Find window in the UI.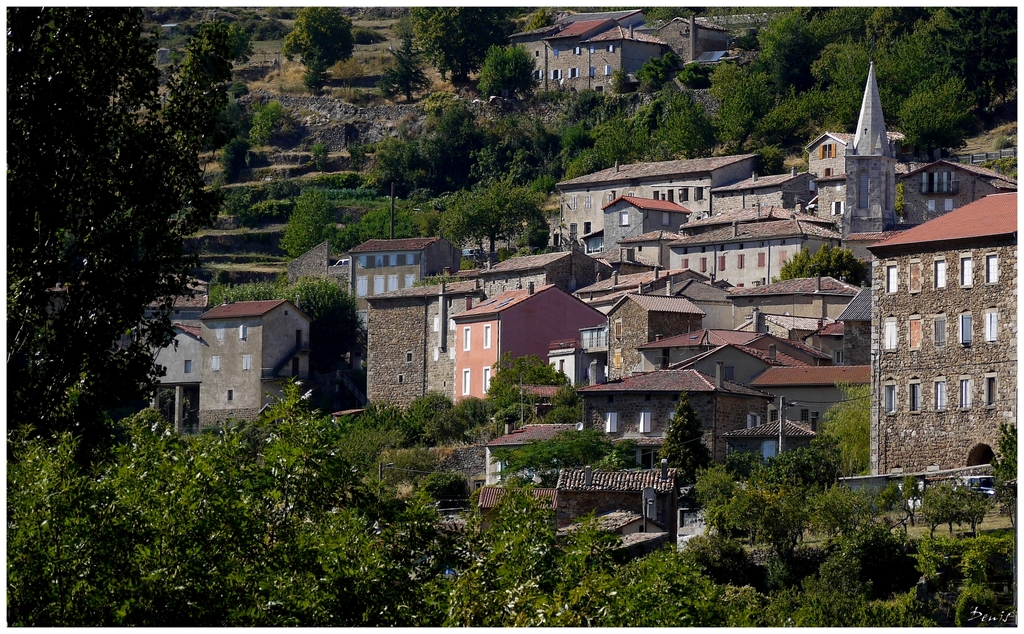
UI element at BBox(463, 325, 473, 352).
